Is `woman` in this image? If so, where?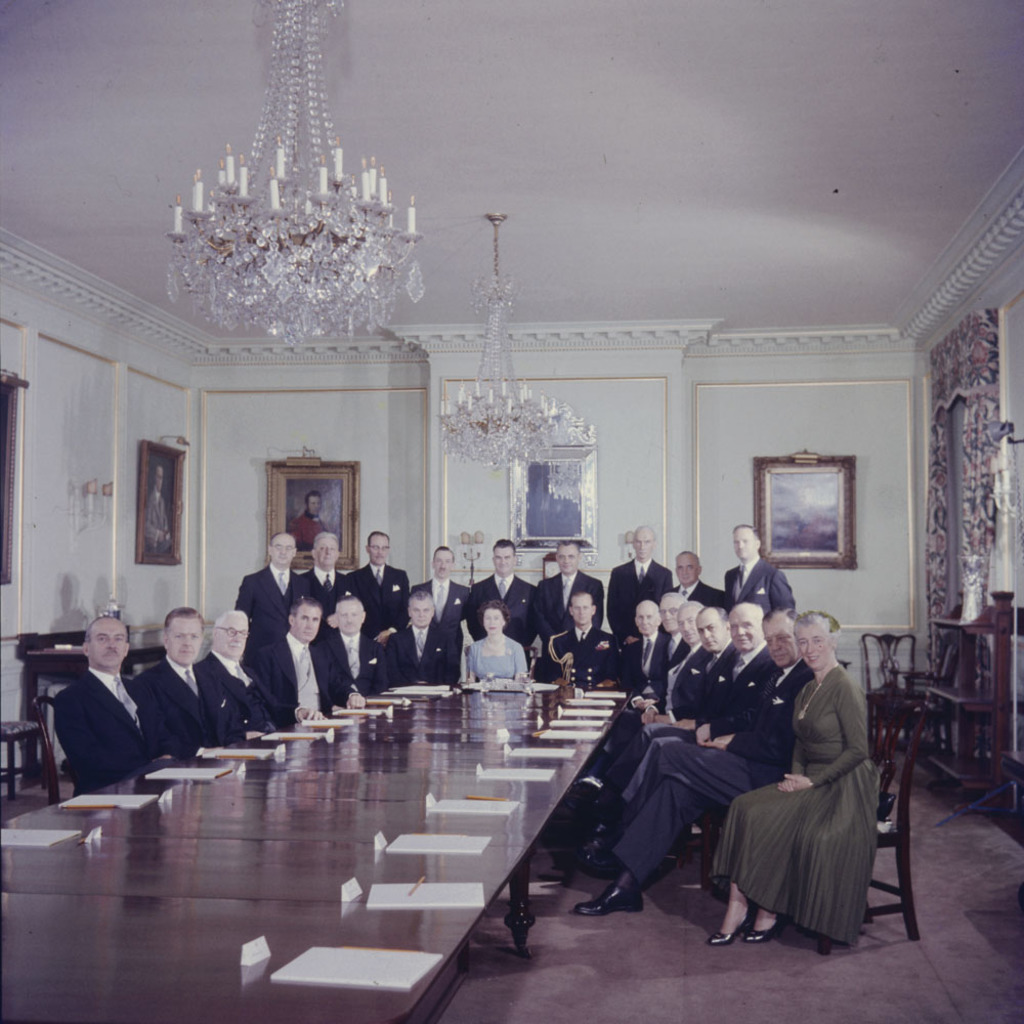
Yes, at left=731, top=594, right=907, bottom=958.
